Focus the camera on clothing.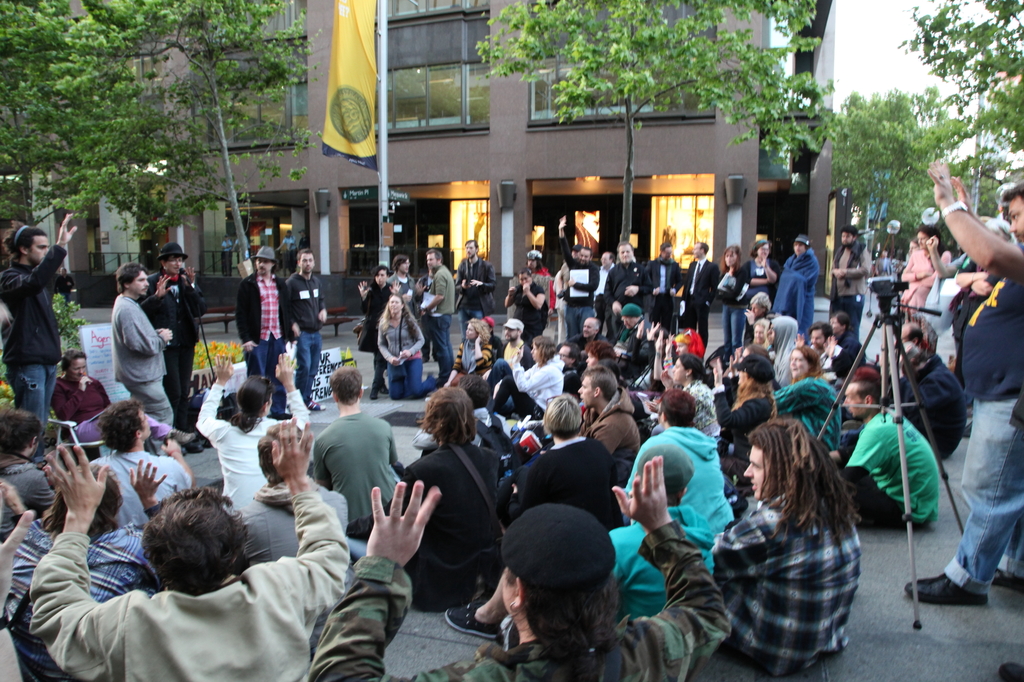
Focus region: (90,446,188,535).
